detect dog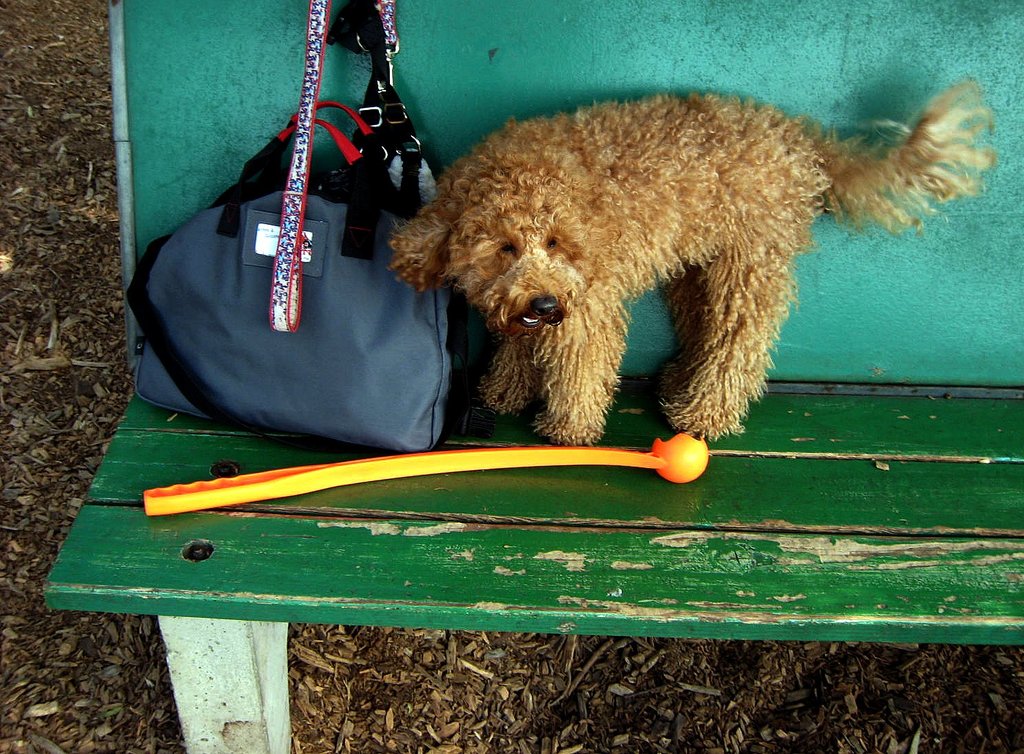
bbox=(385, 74, 998, 450)
